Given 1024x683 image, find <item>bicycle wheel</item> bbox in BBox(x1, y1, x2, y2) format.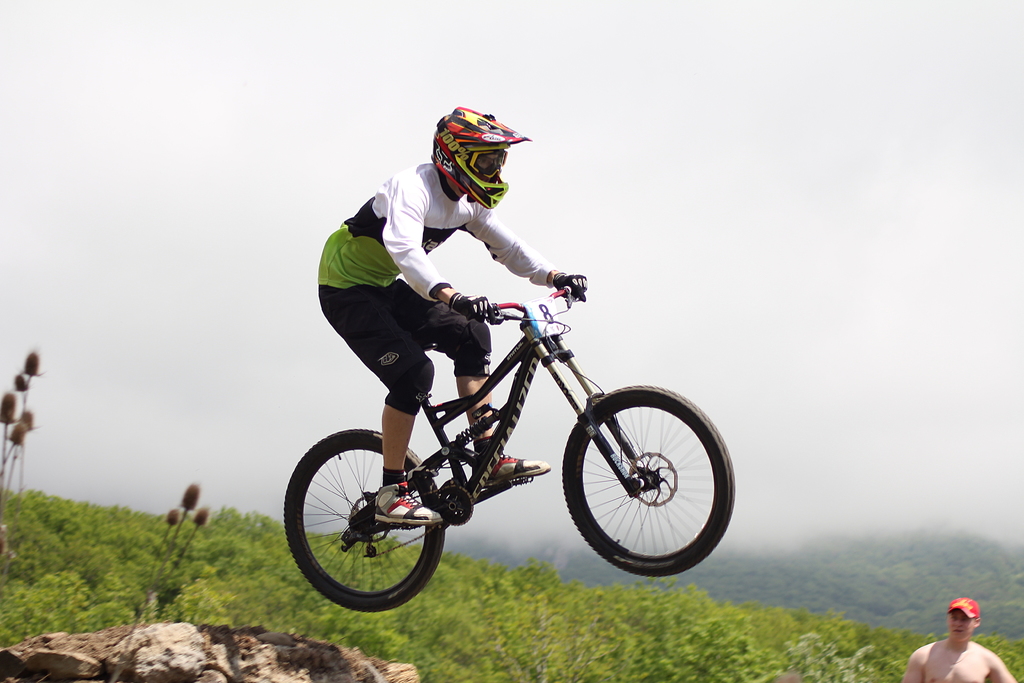
BBox(280, 424, 449, 613).
